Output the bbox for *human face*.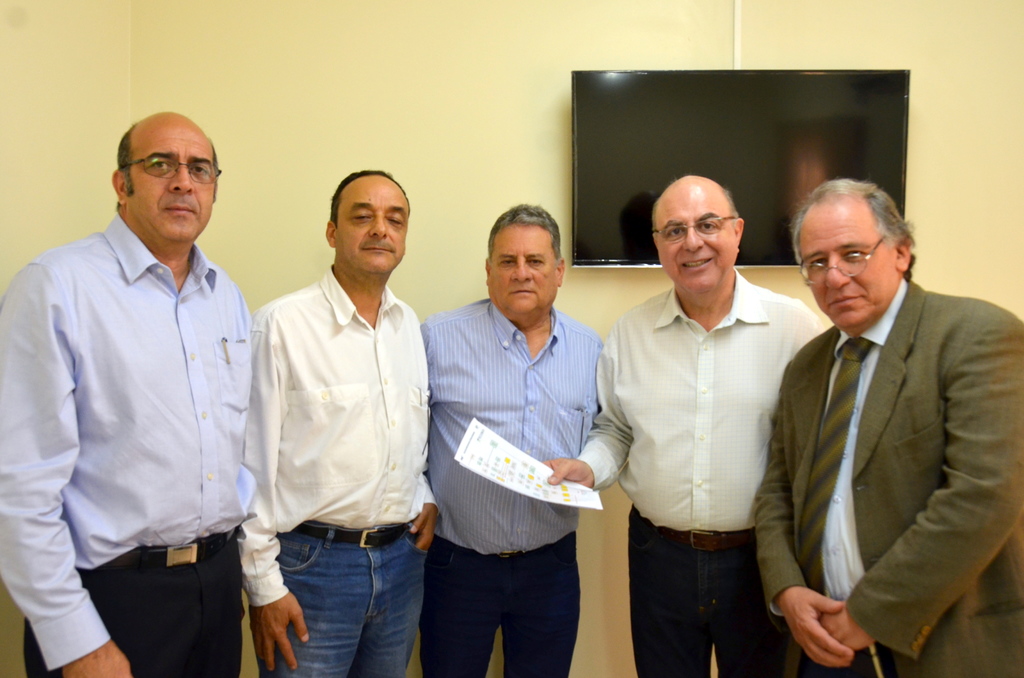
<bbox>796, 201, 891, 331</bbox>.
